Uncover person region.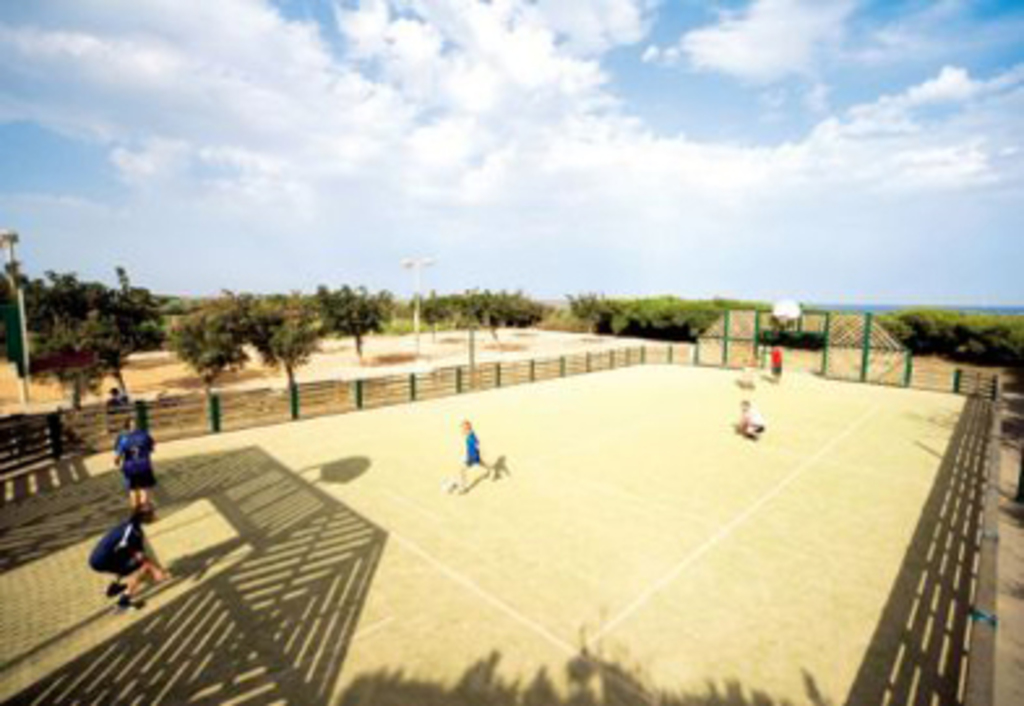
Uncovered: box(91, 505, 169, 610).
